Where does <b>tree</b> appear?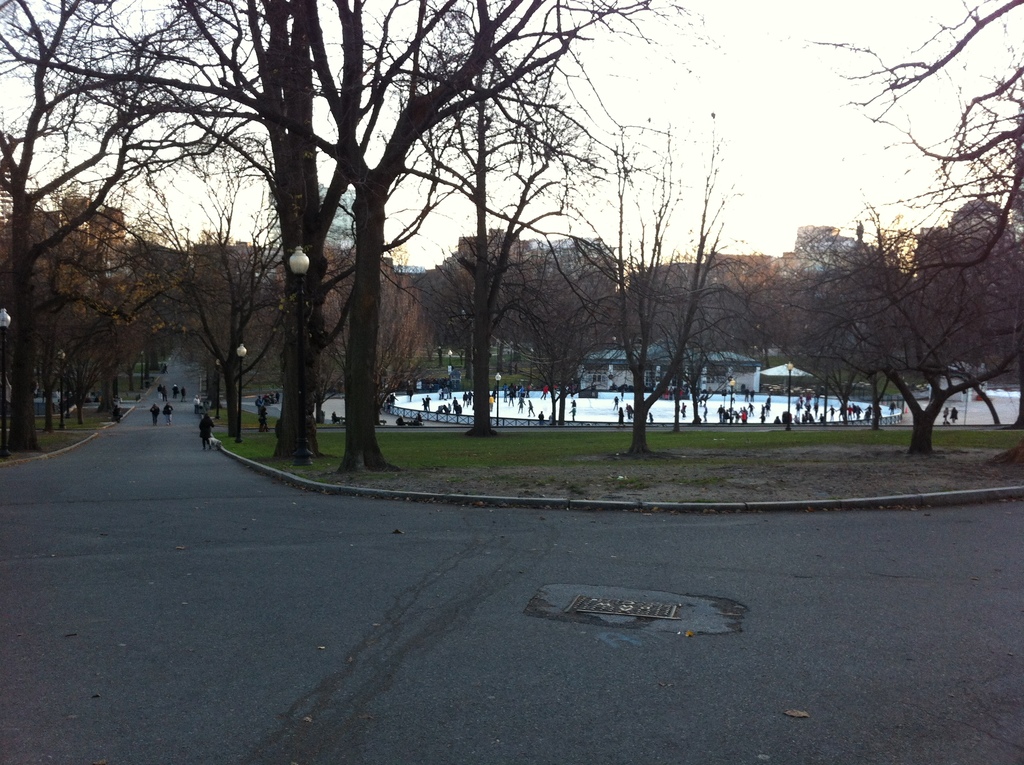
Appears at <box>0,0,726,477</box>.
